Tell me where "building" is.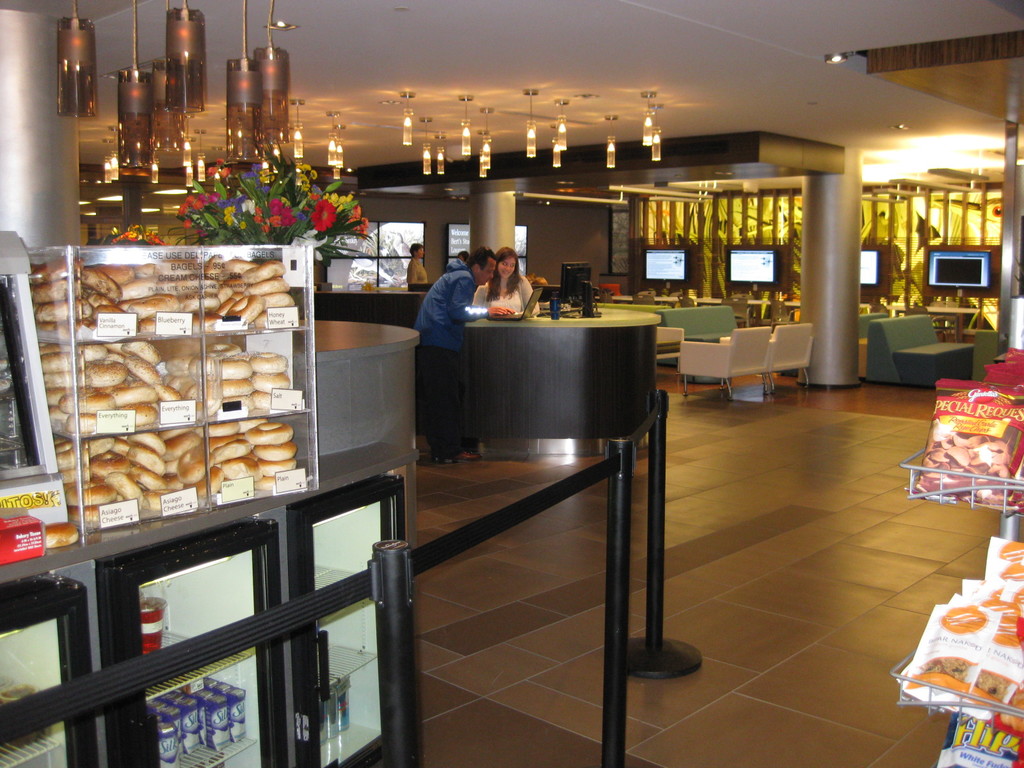
"building" is at crop(0, 0, 1023, 767).
